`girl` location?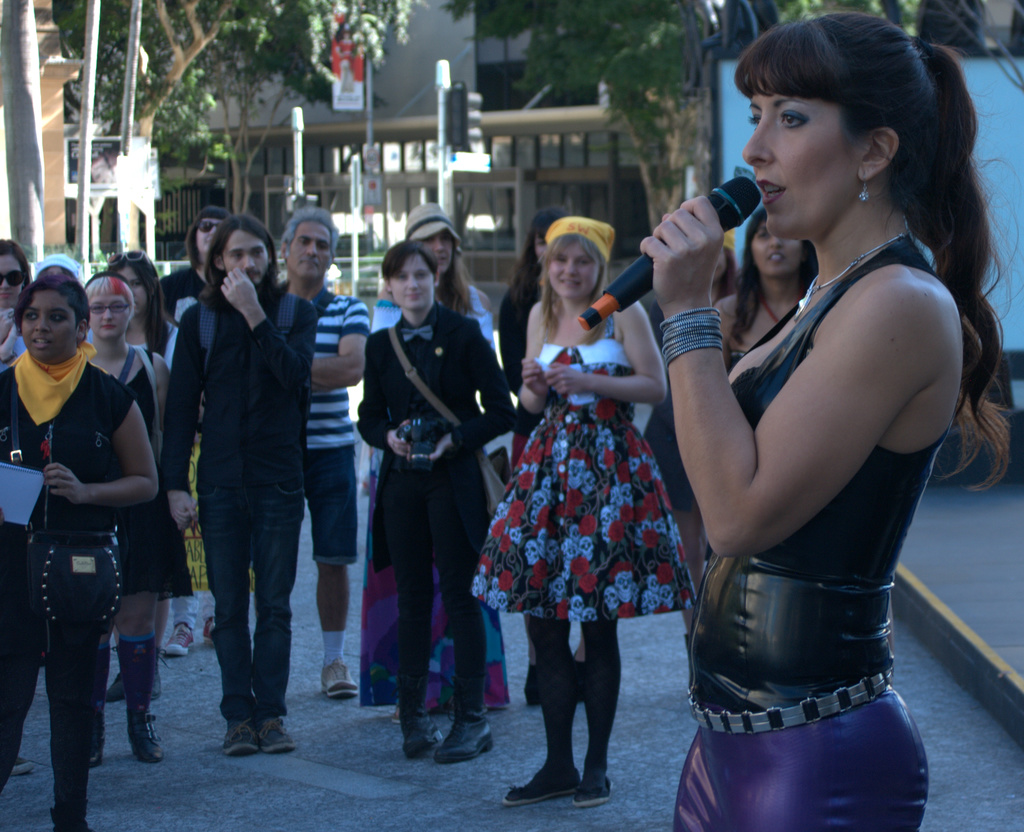
(356,238,515,763)
